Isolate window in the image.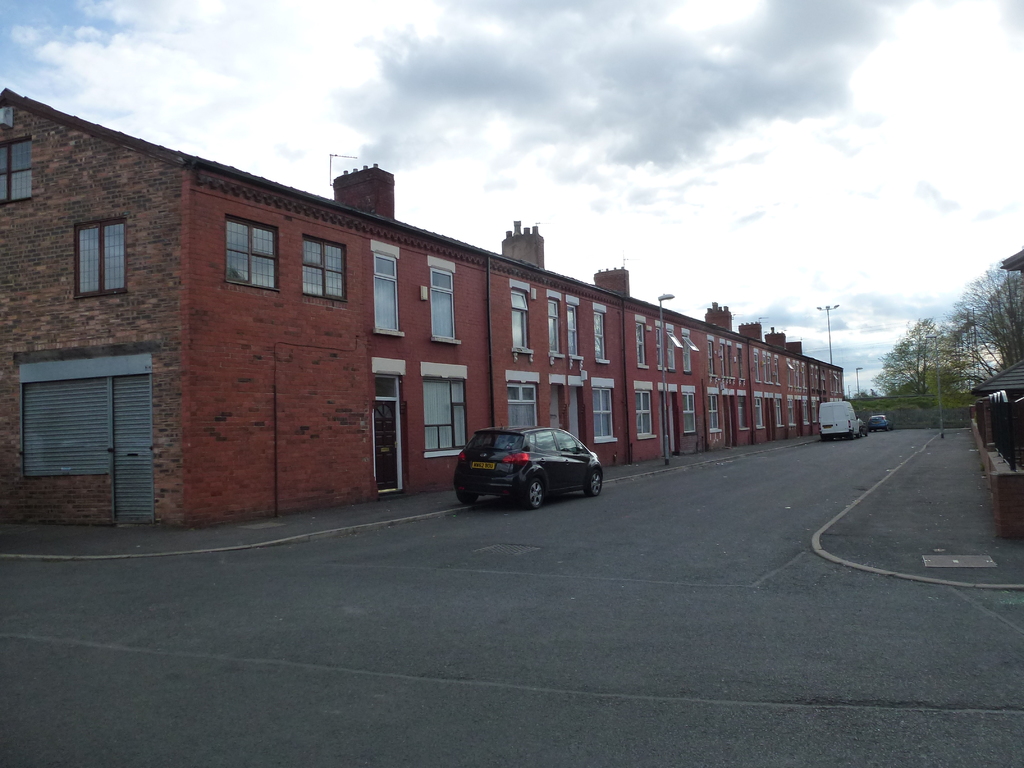
Isolated region: 763 356 768 388.
